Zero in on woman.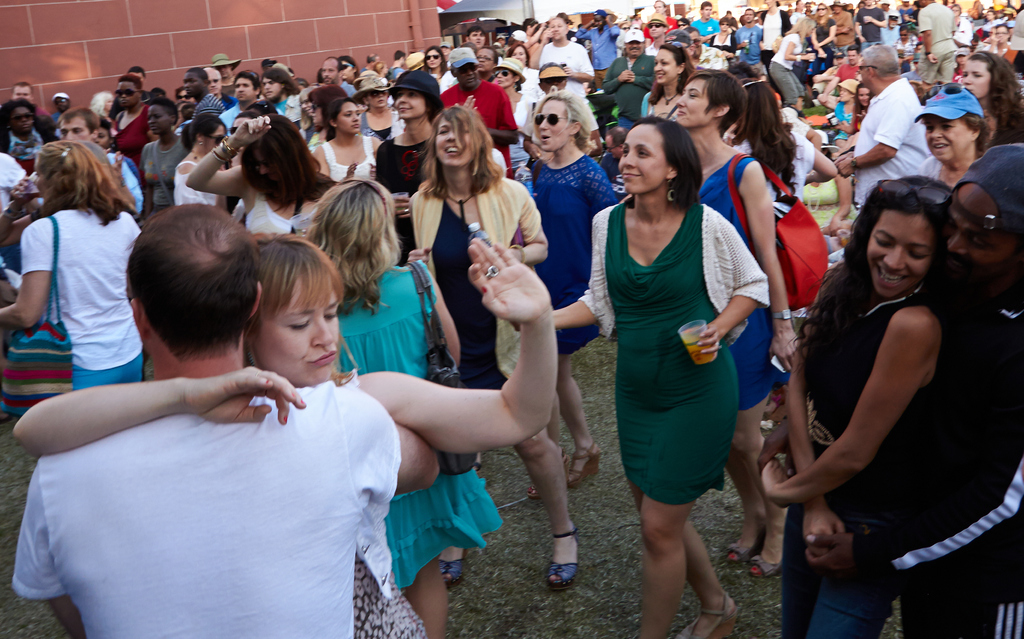
Zeroed in: (337, 54, 362, 96).
